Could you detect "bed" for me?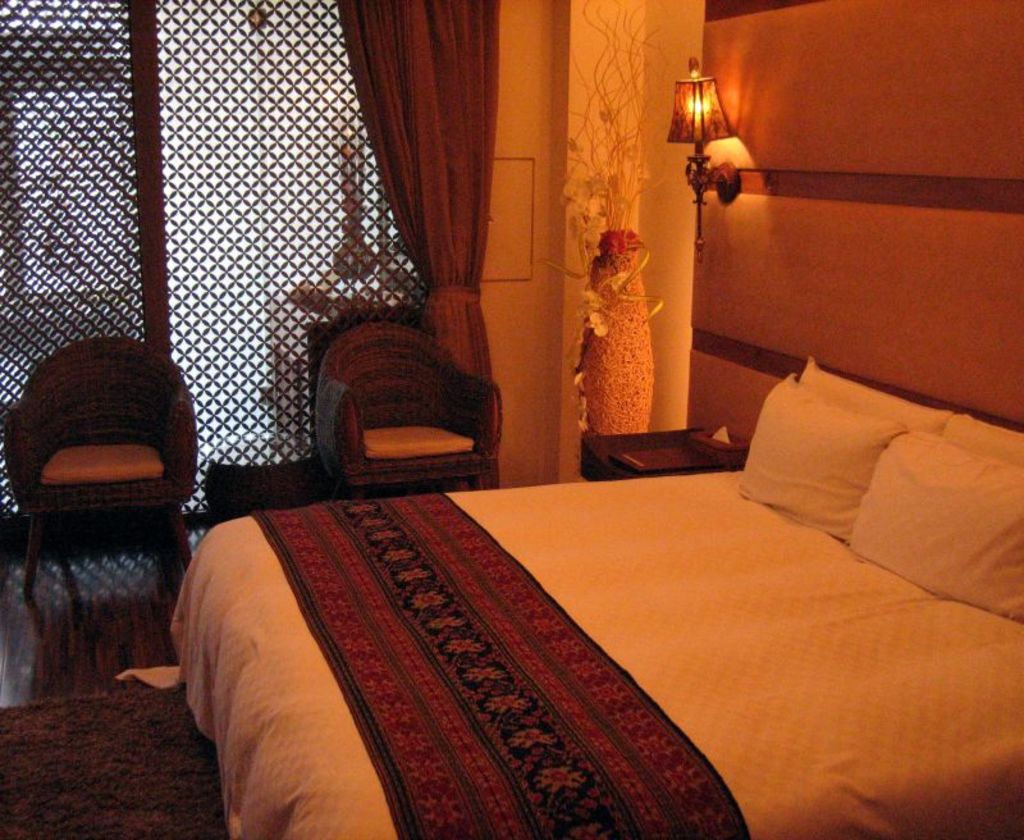
Detection result: bbox=(122, 355, 1023, 839).
